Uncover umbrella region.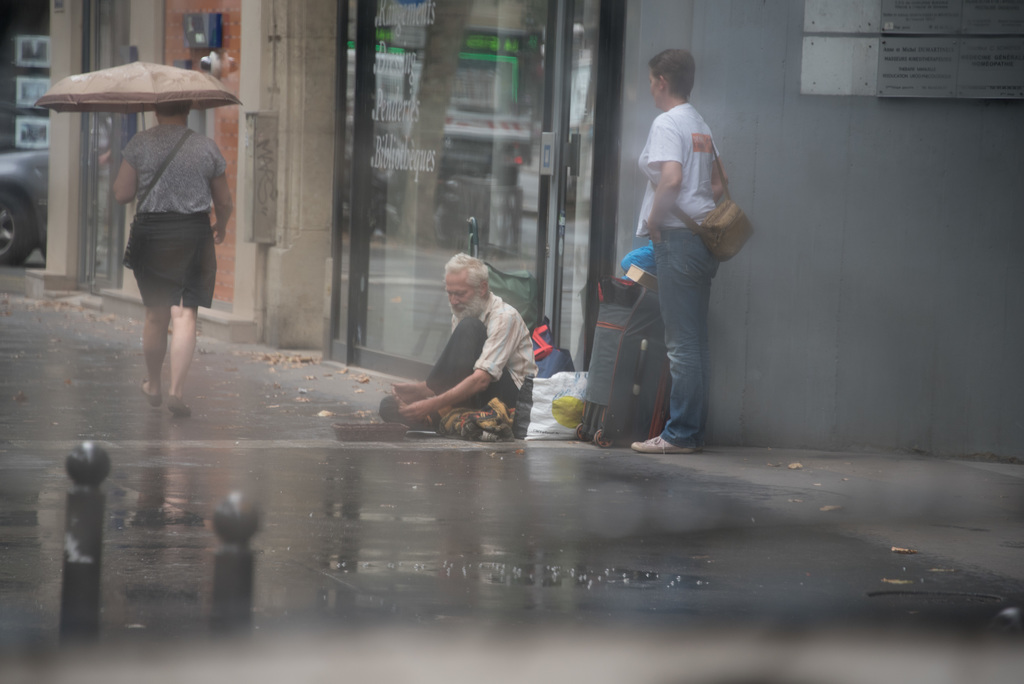
Uncovered: (x1=30, y1=58, x2=248, y2=134).
